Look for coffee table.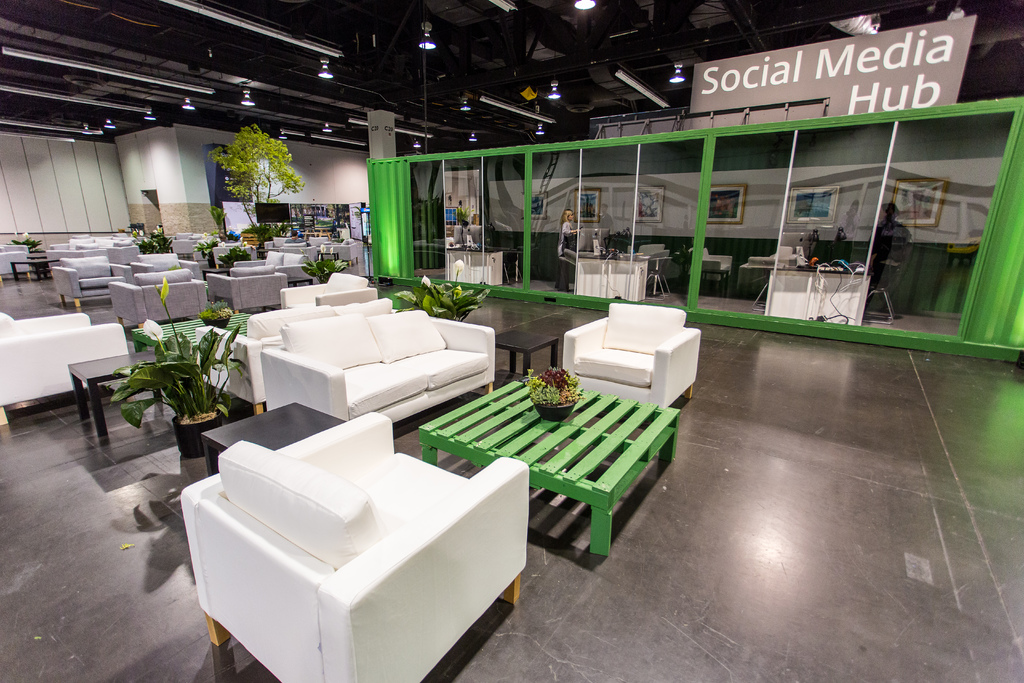
Found: [x1=69, y1=347, x2=163, y2=436].
